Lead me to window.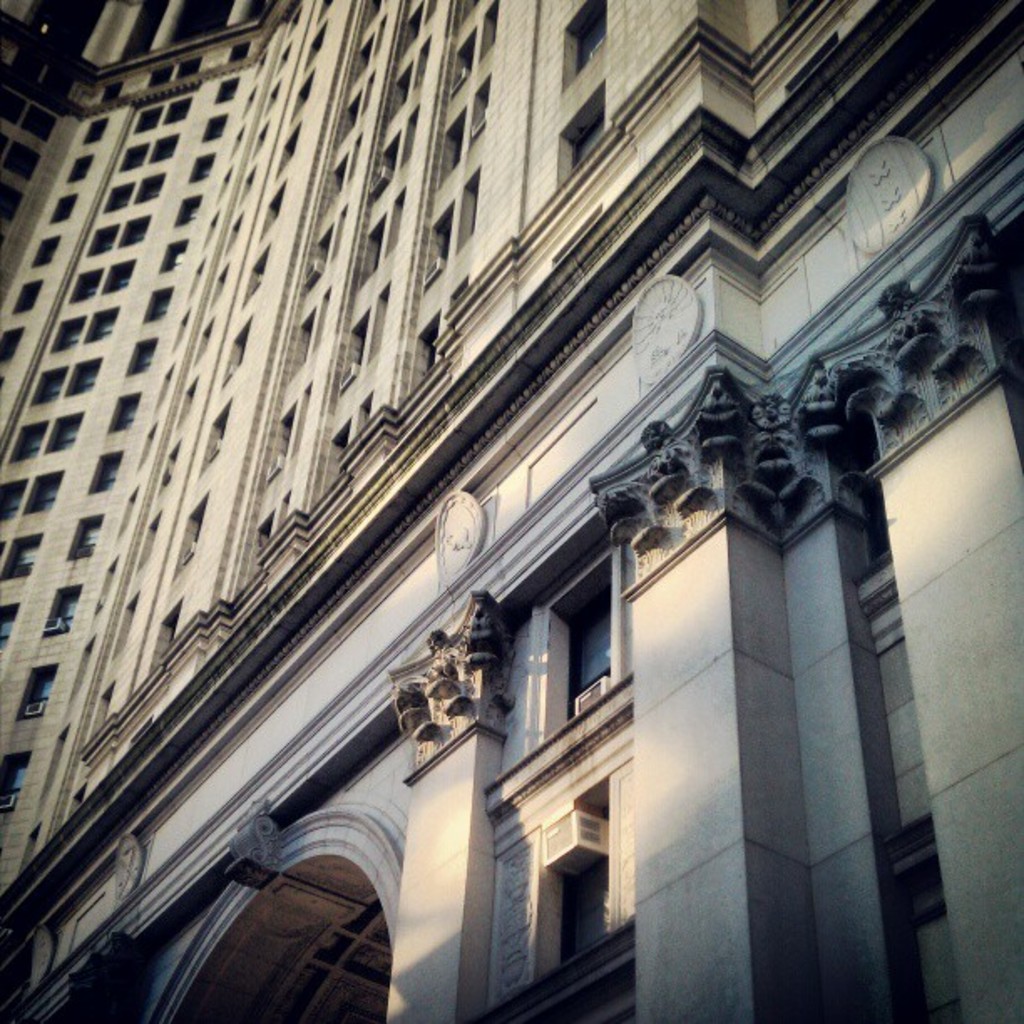
Lead to bbox=(20, 818, 42, 870).
